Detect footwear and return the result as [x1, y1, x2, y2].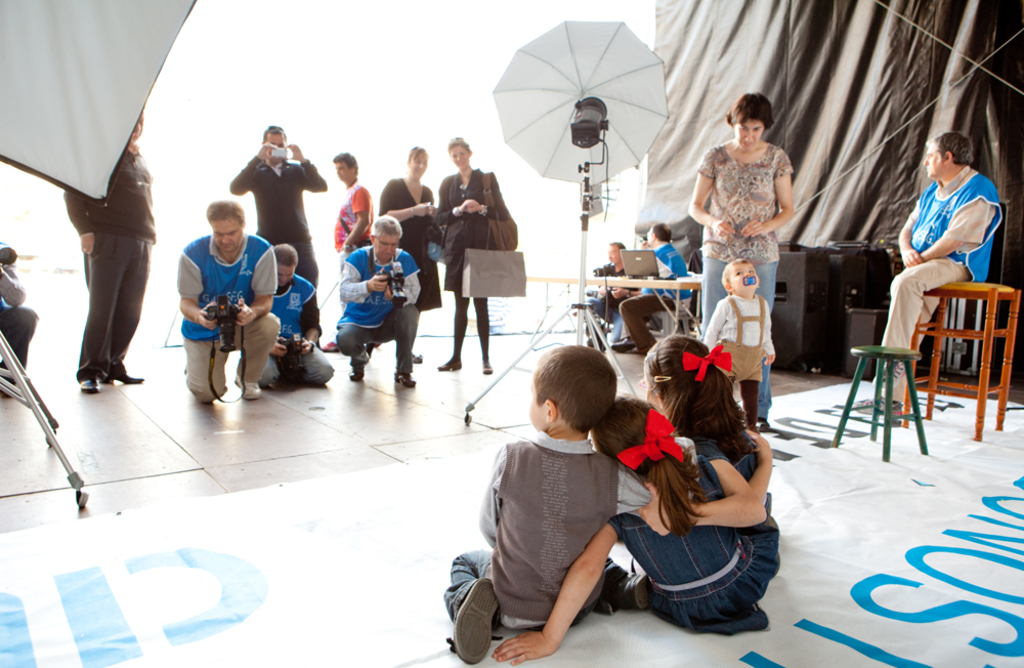
[609, 337, 637, 353].
